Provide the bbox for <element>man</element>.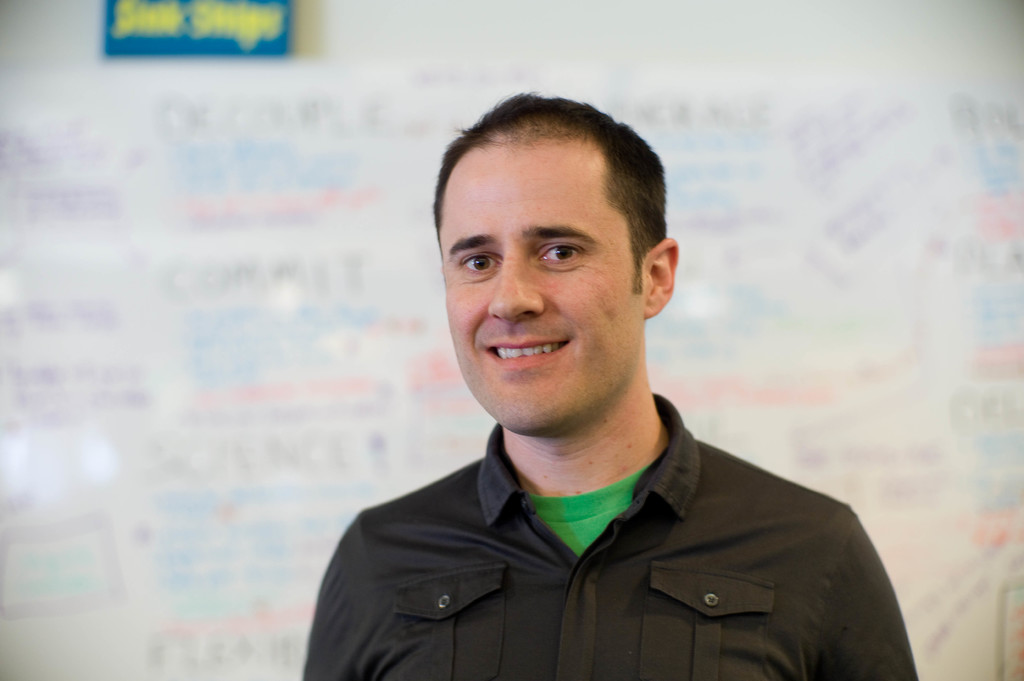
locate(302, 89, 922, 680).
